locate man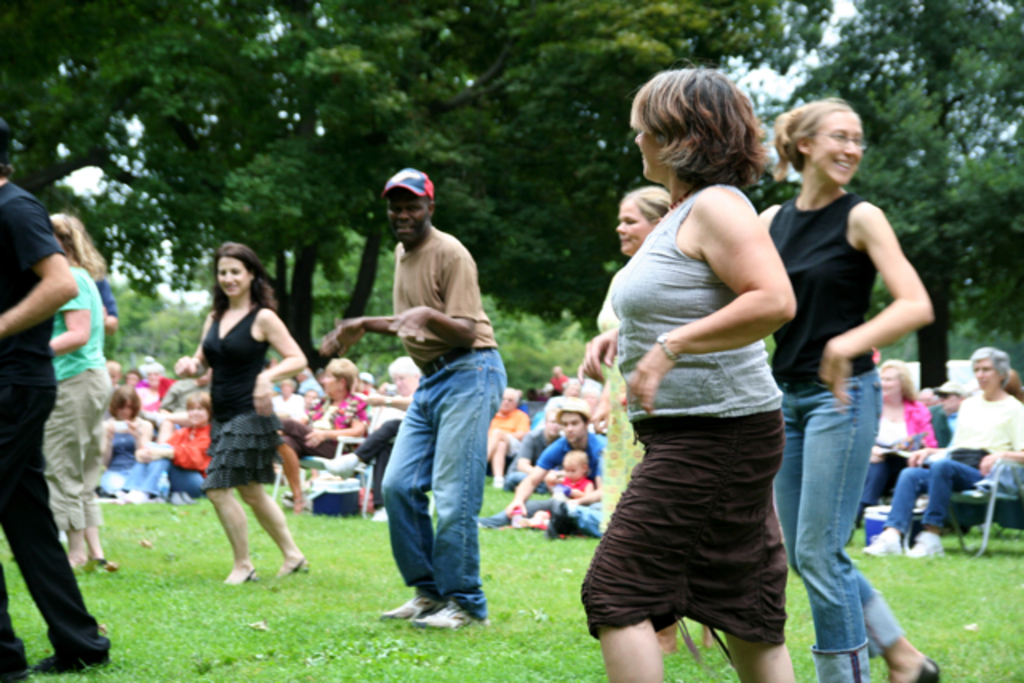
x1=342 y1=173 x2=514 y2=632
